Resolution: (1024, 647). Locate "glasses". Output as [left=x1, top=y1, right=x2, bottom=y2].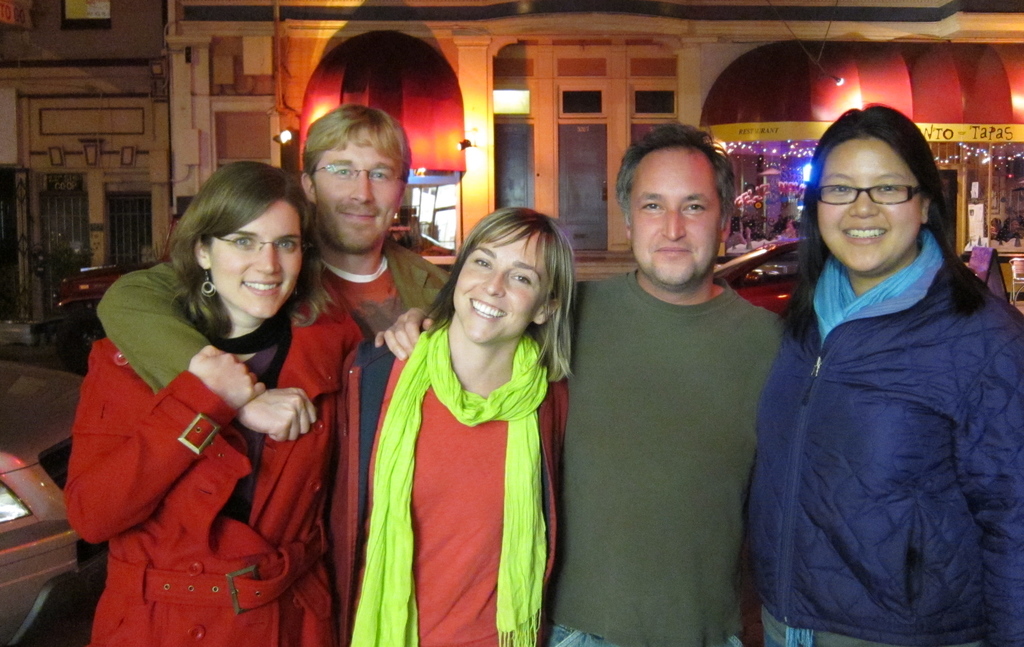
[left=210, top=236, right=314, bottom=260].
